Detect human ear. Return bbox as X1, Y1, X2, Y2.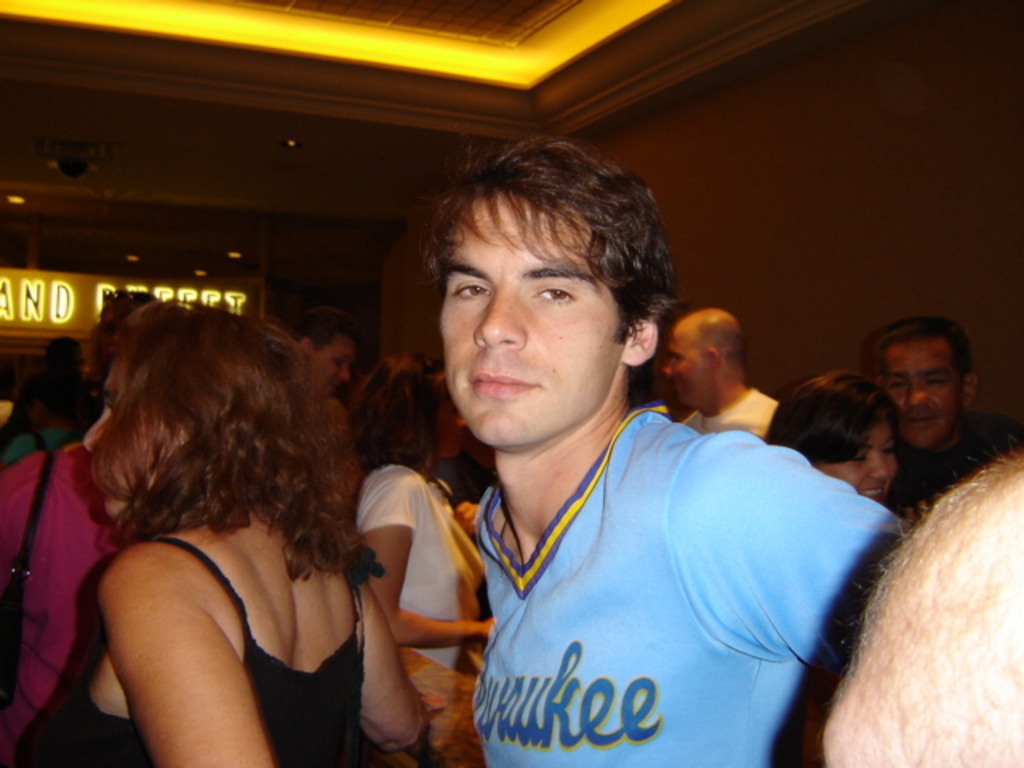
626, 320, 653, 373.
